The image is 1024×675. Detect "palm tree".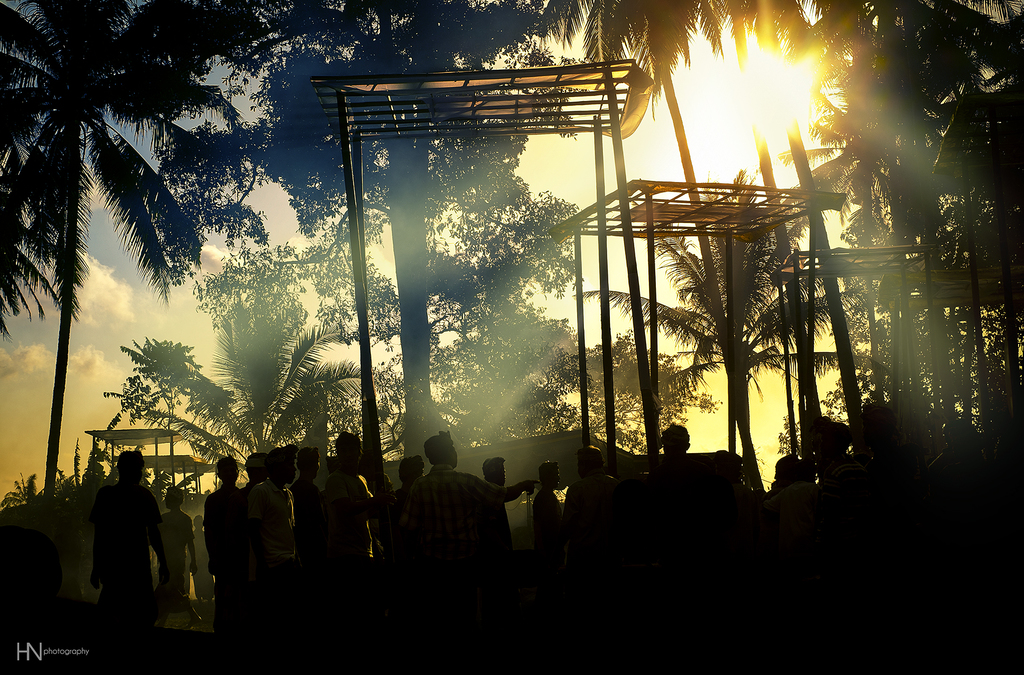
Detection: detection(156, 286, 387, 507).
